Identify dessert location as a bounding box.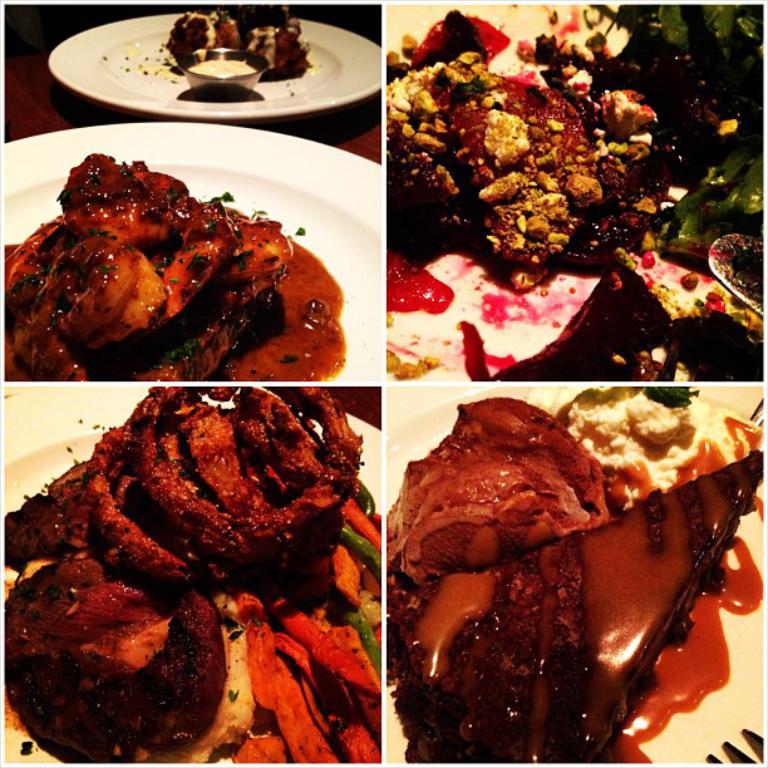
left=384, top=1, right=753, bottom=373.
